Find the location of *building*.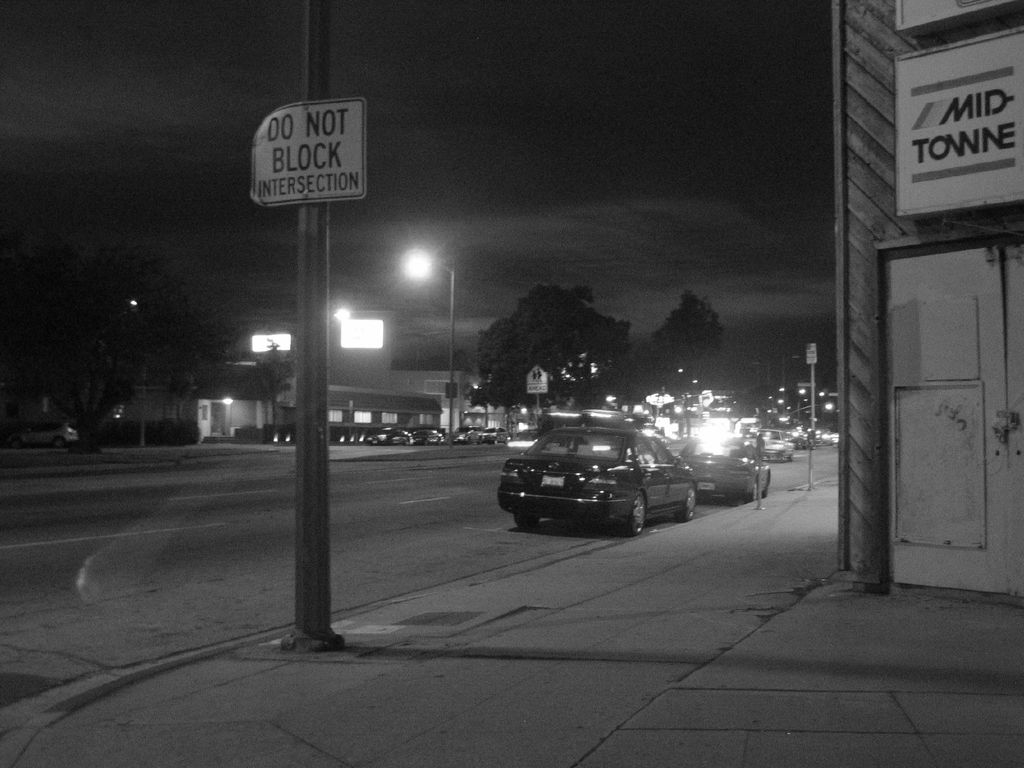
Location: 831,0,1023,599.
